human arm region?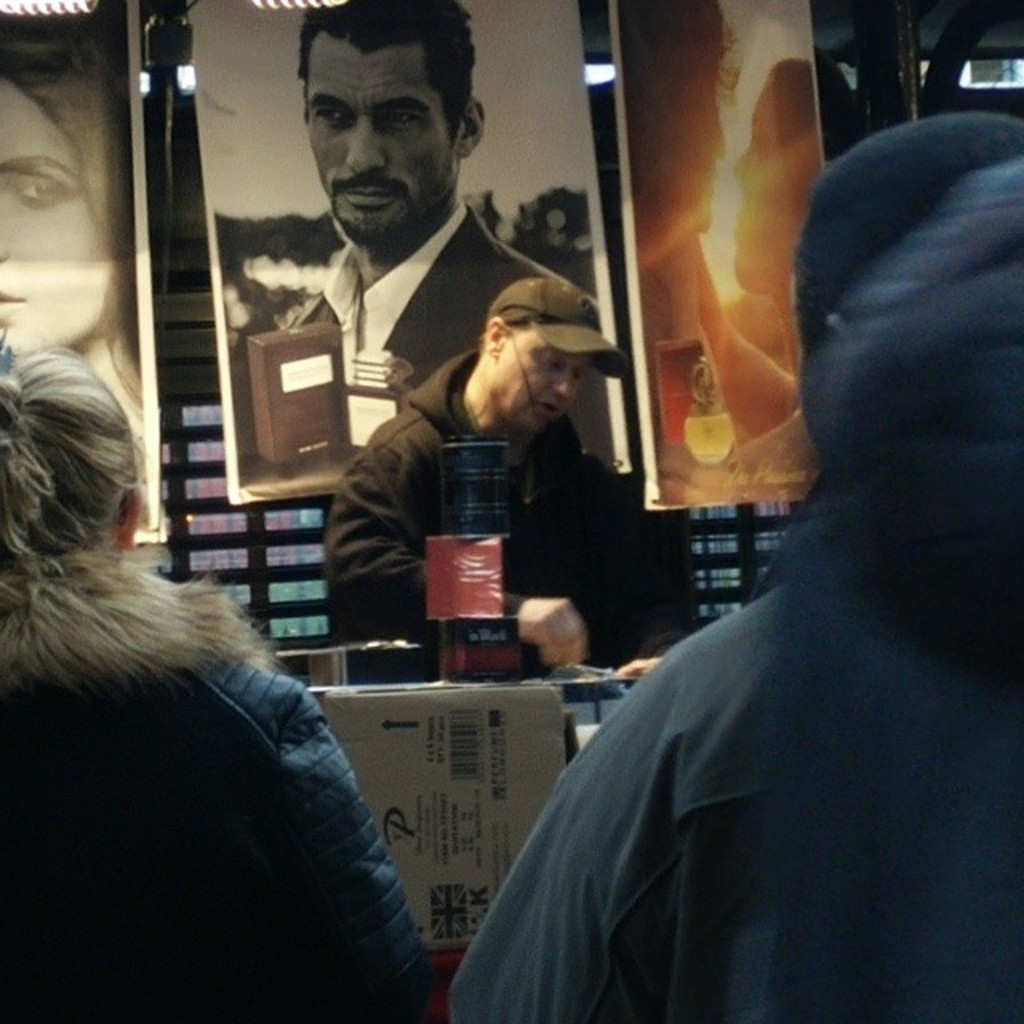
[435,658,690,1019]
